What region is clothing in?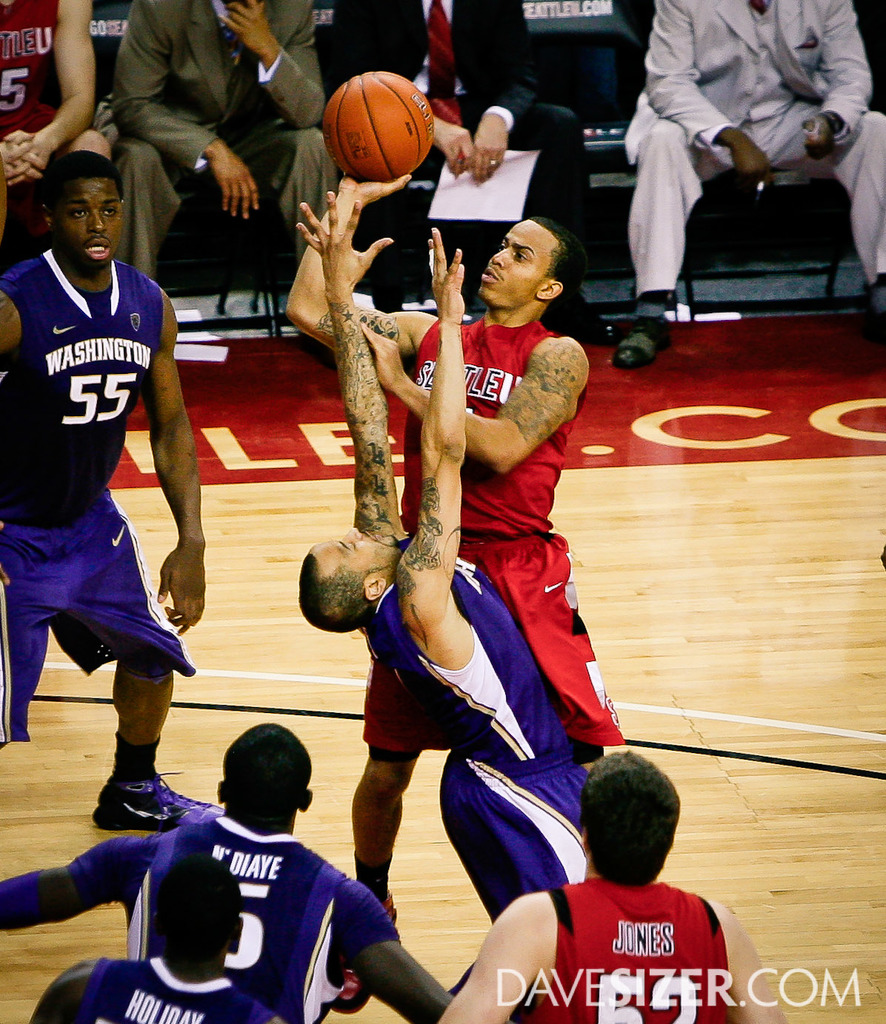
pyautogui.locateOnScreen(622, 0, 885, 308).
